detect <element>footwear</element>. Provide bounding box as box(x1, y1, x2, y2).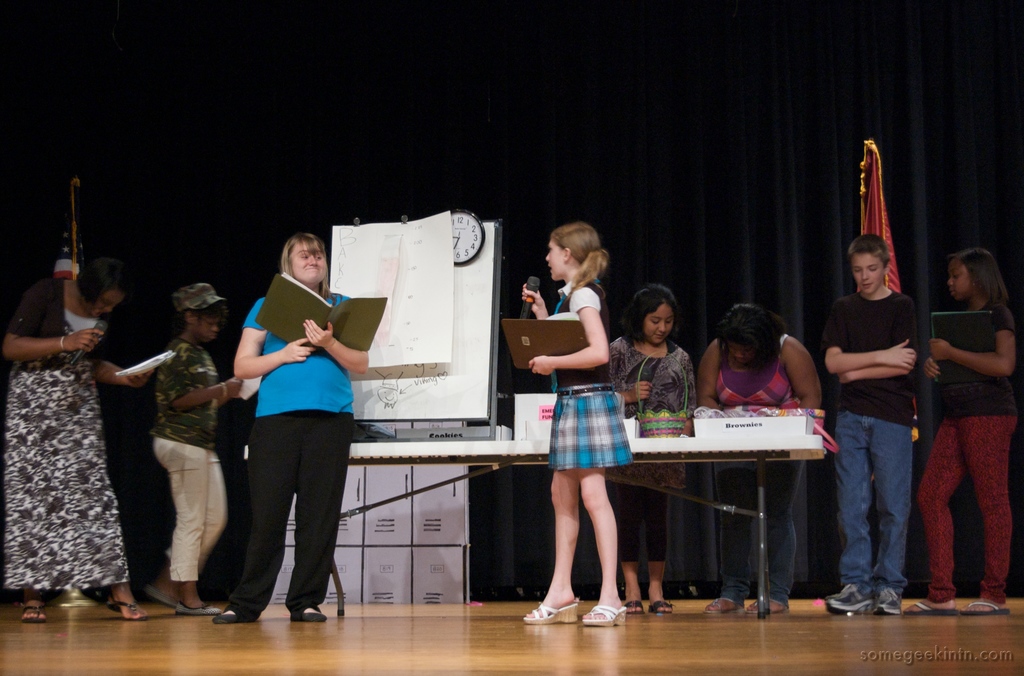
box(173, 605, 220, 616).
